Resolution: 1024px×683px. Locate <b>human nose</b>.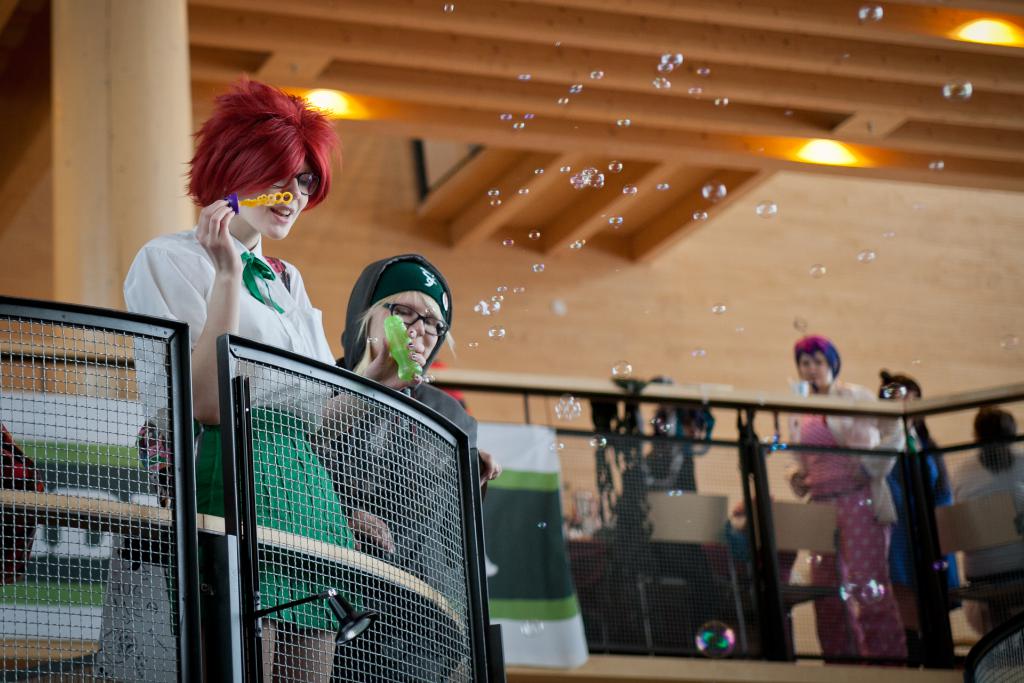
crop(810, 363, 815, 372).
